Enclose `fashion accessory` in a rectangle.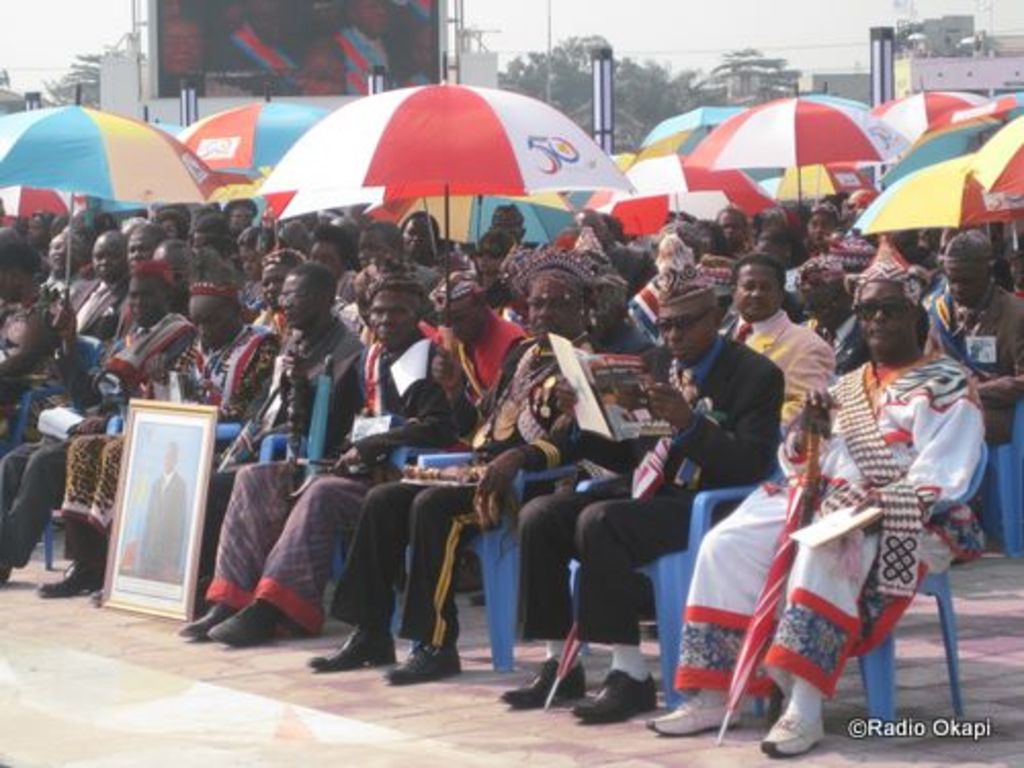
pyautogui.locateOnScreen(178, 604, 233, 645).
